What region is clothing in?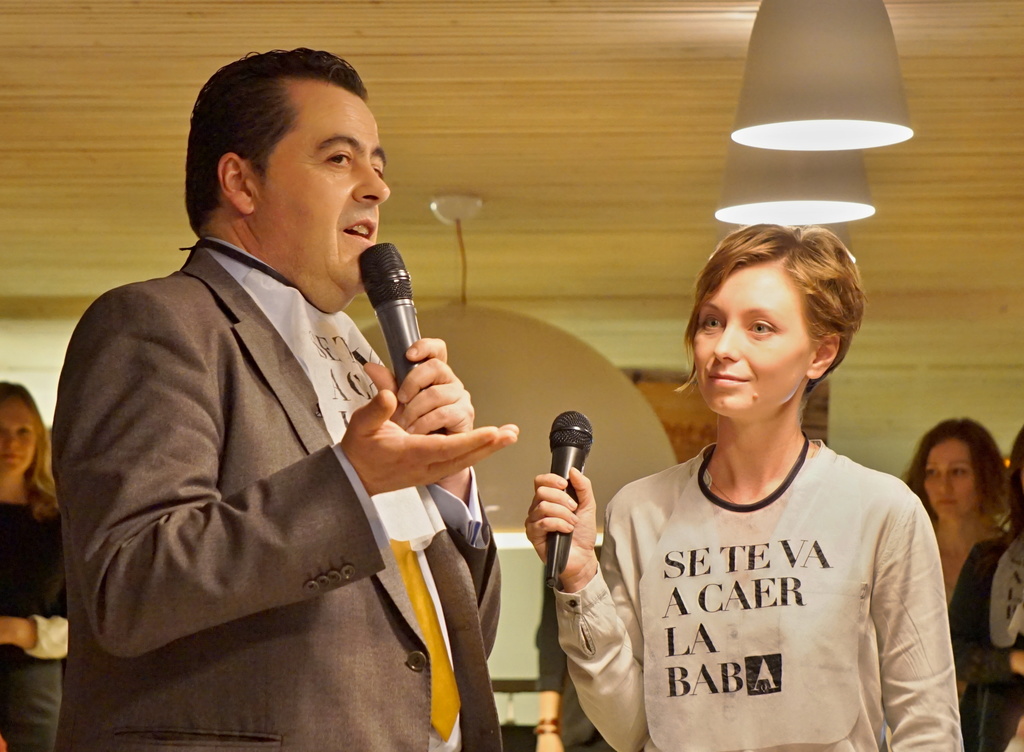
[54, 230, 505, 751].
